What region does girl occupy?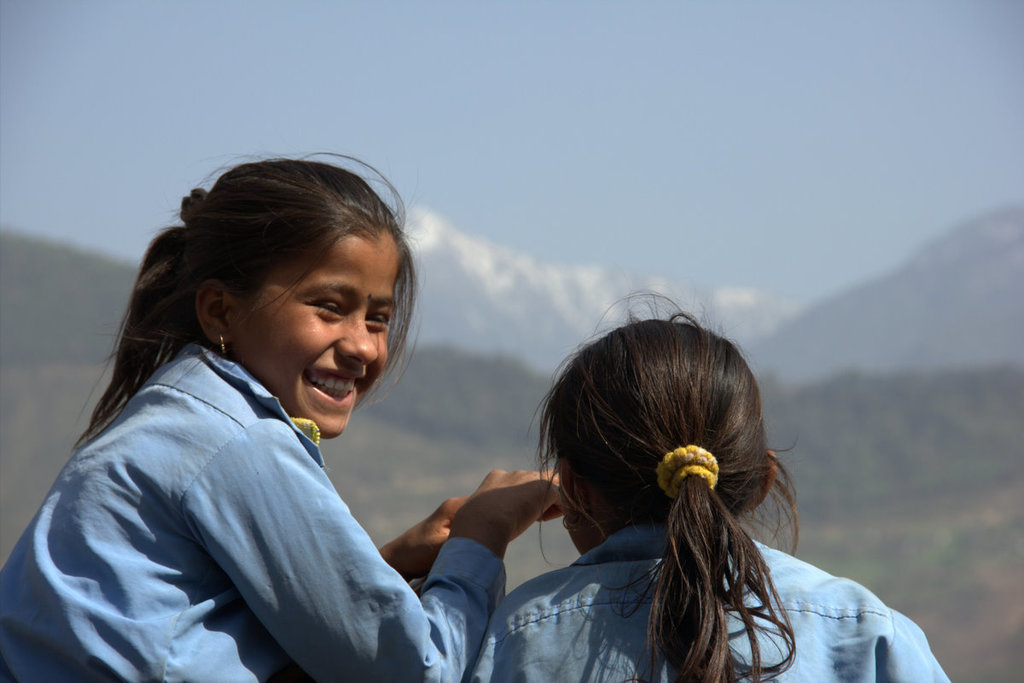
BBox(467, 287, 951, 682).
